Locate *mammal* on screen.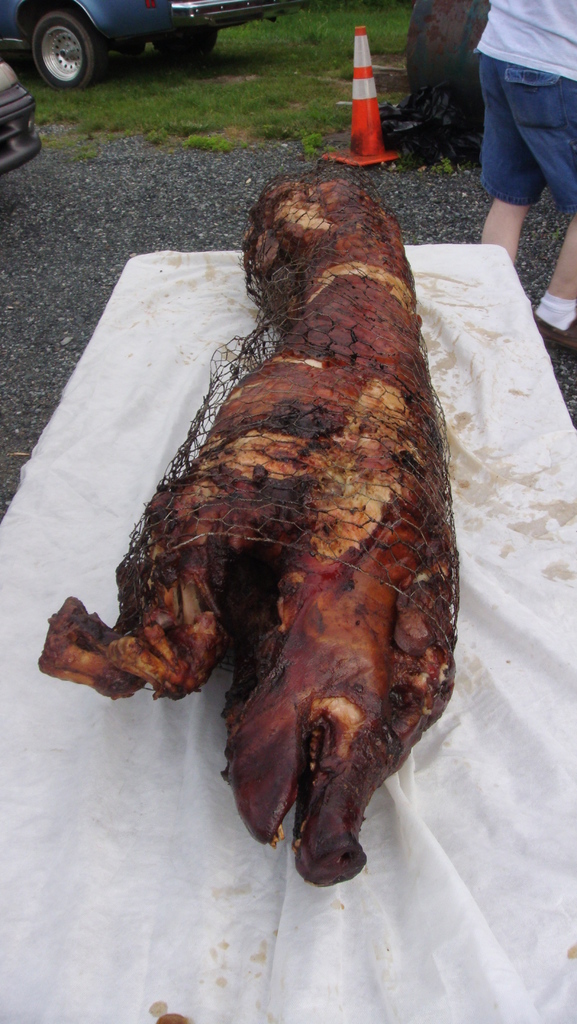
On screen at 472:0:575:258.
